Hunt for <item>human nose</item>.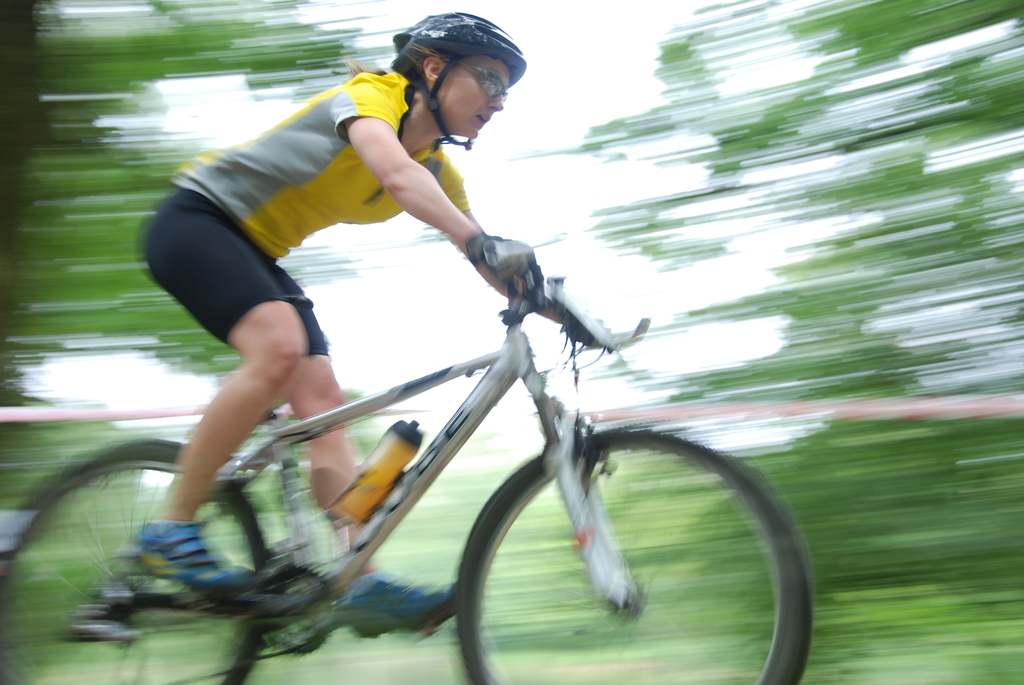
Hunted down at <box>492,91,506,111</box>.
